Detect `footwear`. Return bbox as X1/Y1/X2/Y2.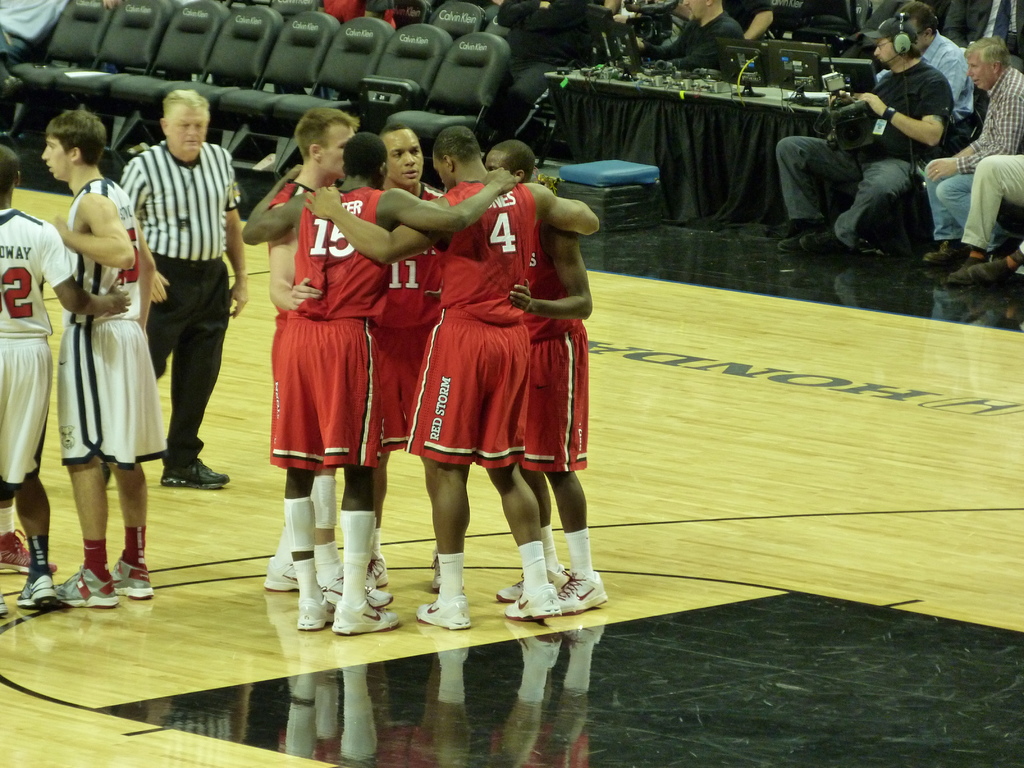
14/569/59/611.
